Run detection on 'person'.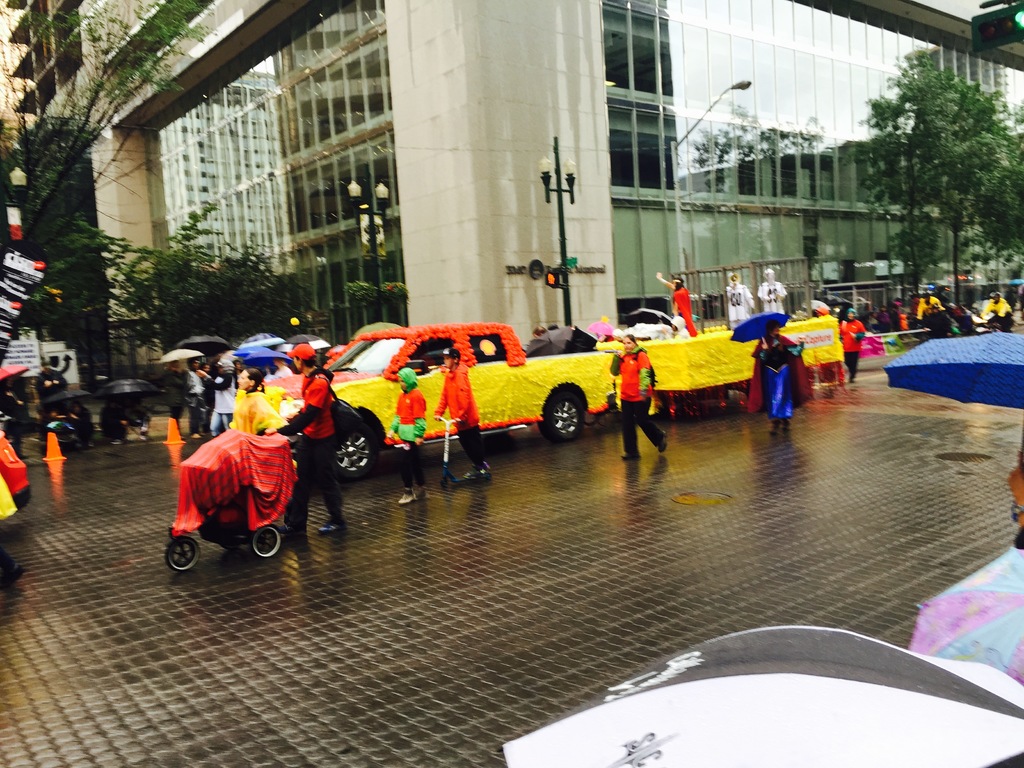
Result: x1=913, y1=285, x2=945, y2=332.
